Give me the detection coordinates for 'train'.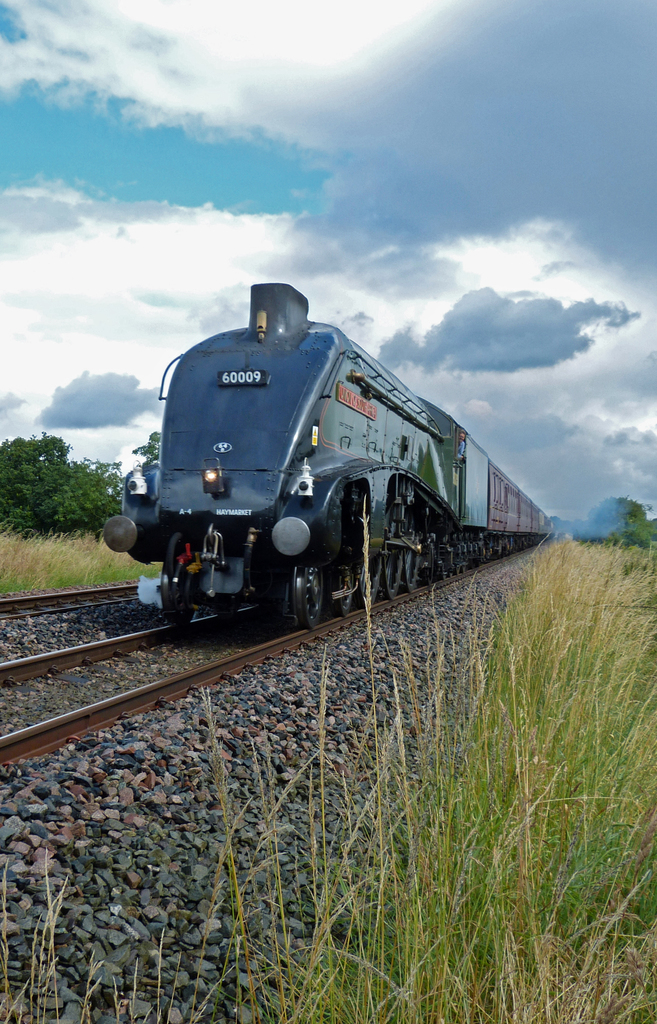
pyautogui.locateOnScreen(100, 283, 555, 631).
